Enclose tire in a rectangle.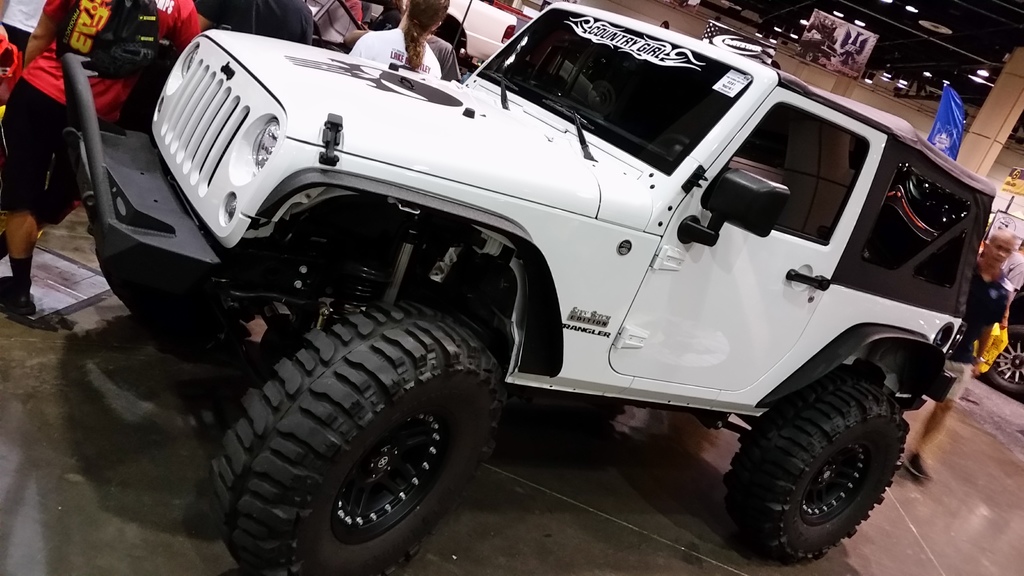
BBox(986, 321, 1023, 394).
